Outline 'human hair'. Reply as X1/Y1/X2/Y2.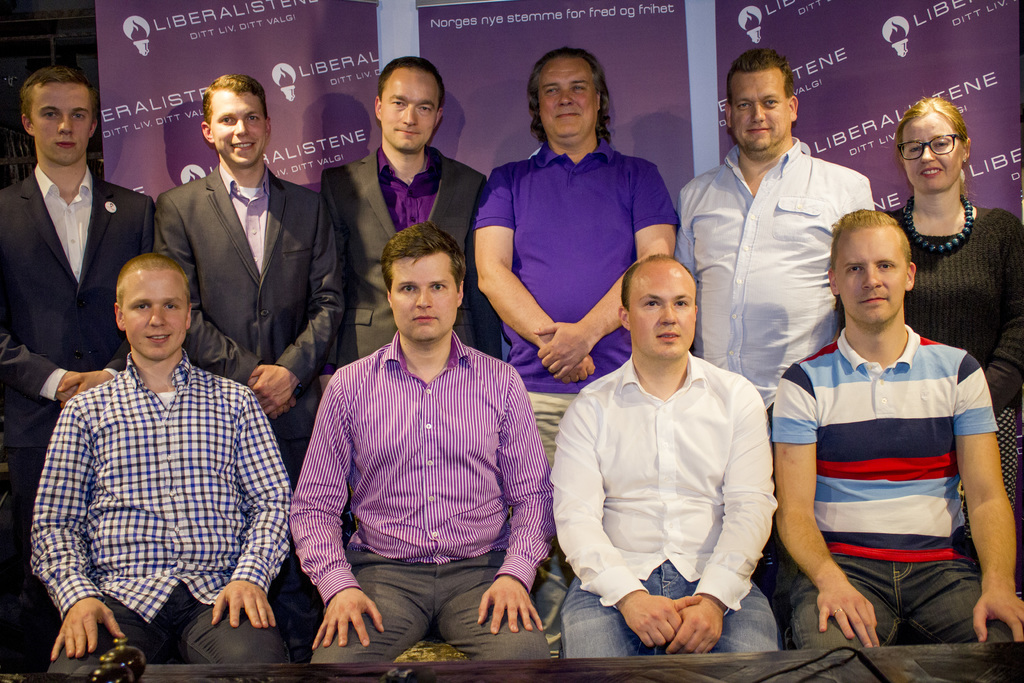
829/203/913/263.
